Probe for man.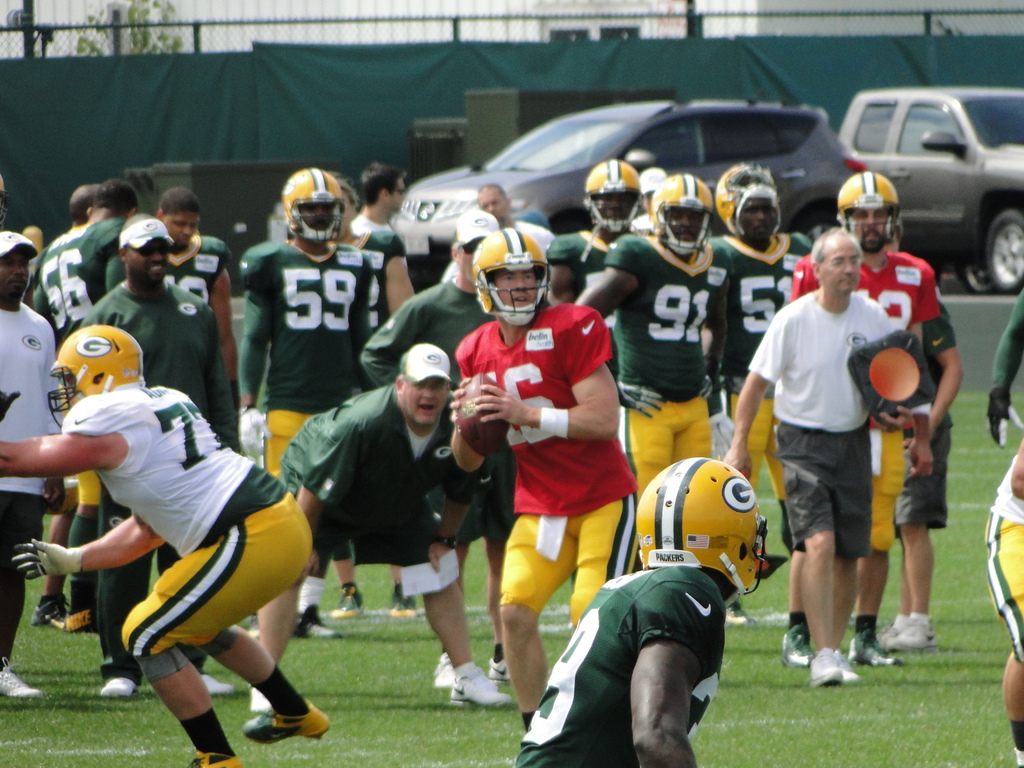
Probe result: left=352, top=161, right=414, bottom=271.
